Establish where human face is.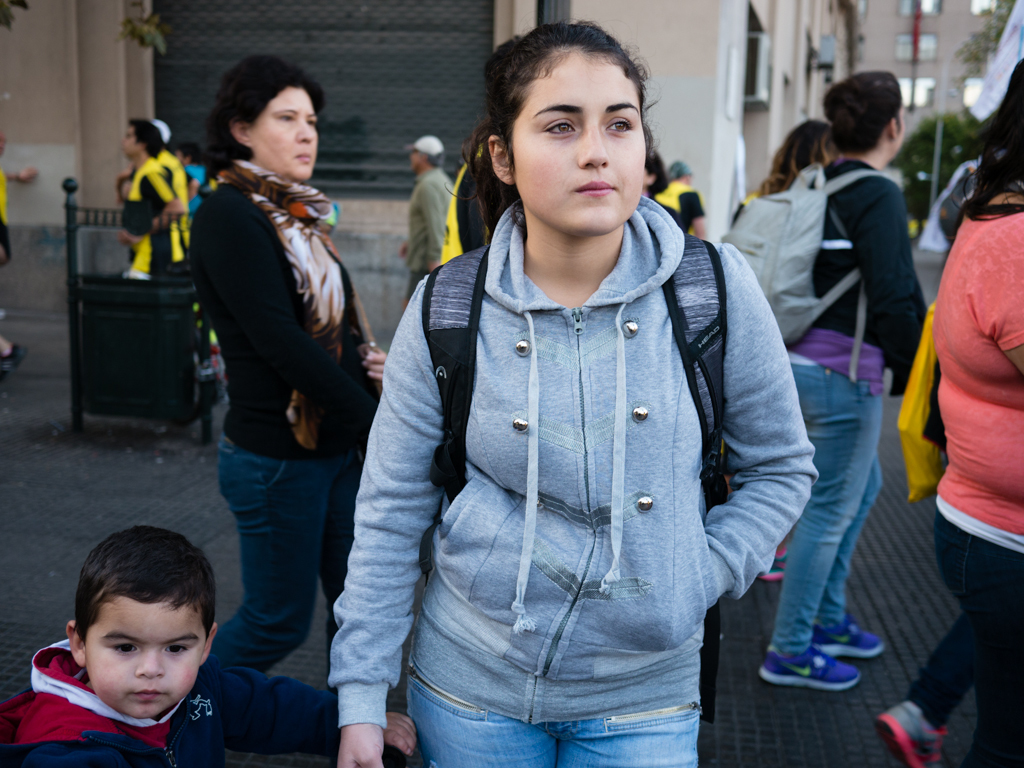
Established at l=81, t=593, r=206, b=721.
